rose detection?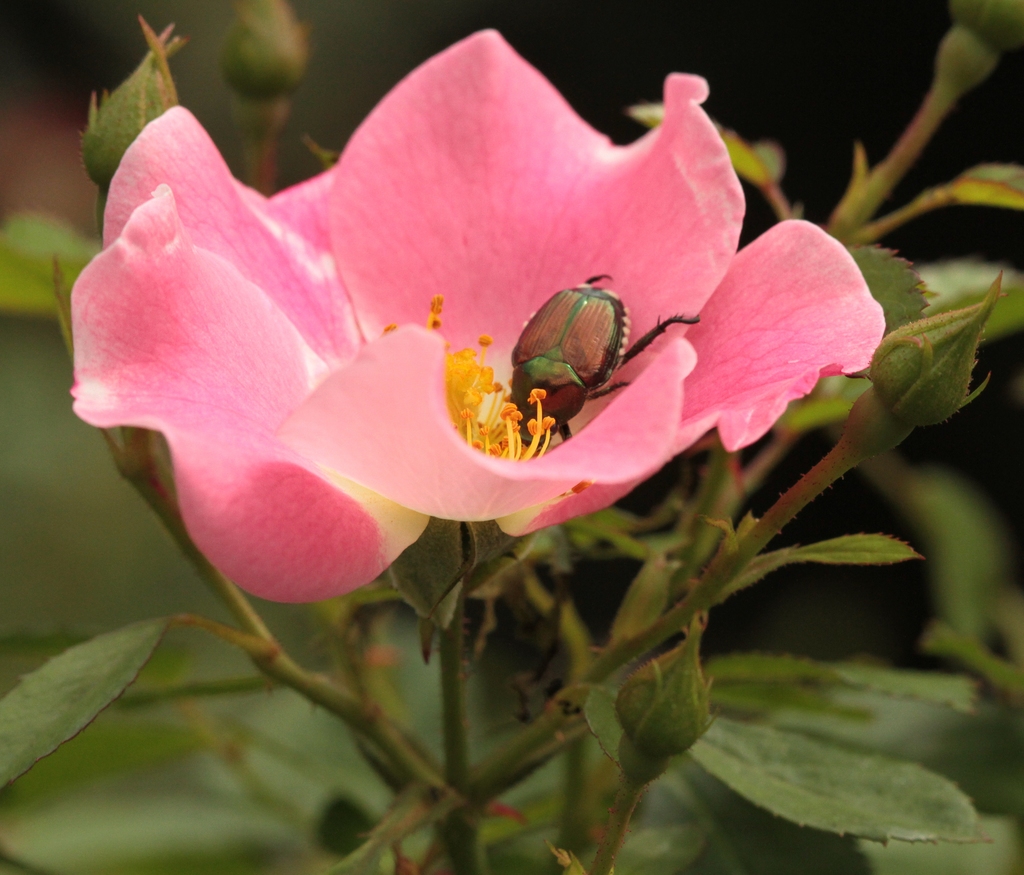
crop(67, 30, 884, 604)
